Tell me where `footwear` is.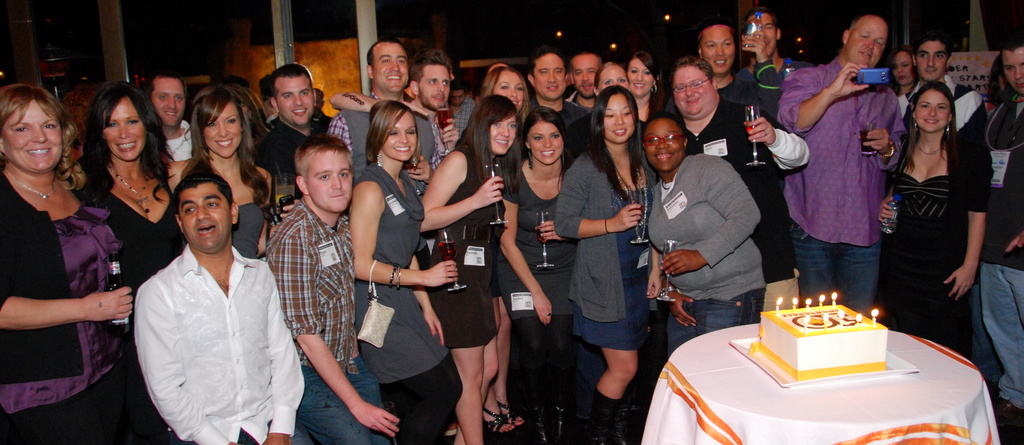
`footwear` is at pyautogui.locateOnScreen(594, 384, 618, 444).
